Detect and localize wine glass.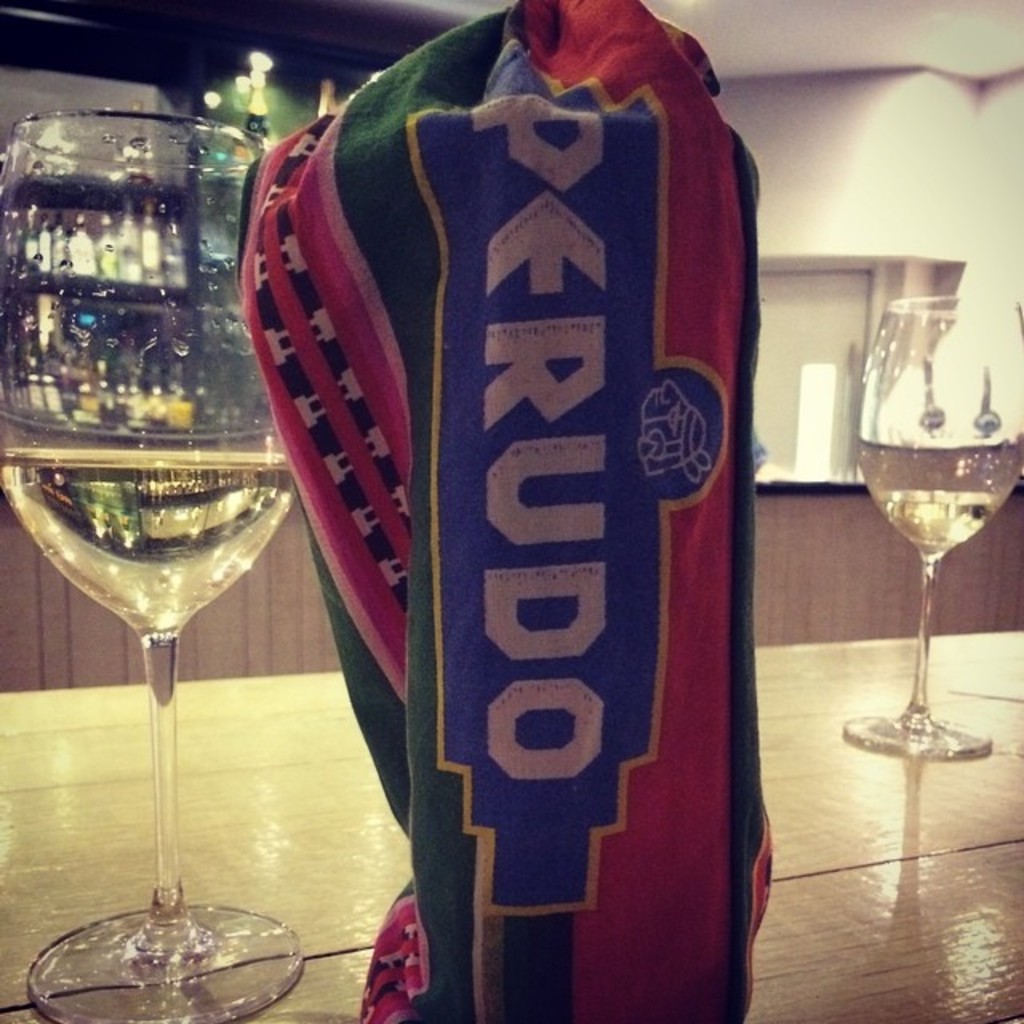
Localized at pyautogui.locateOnScreen(842, 296, 1022, 758).
